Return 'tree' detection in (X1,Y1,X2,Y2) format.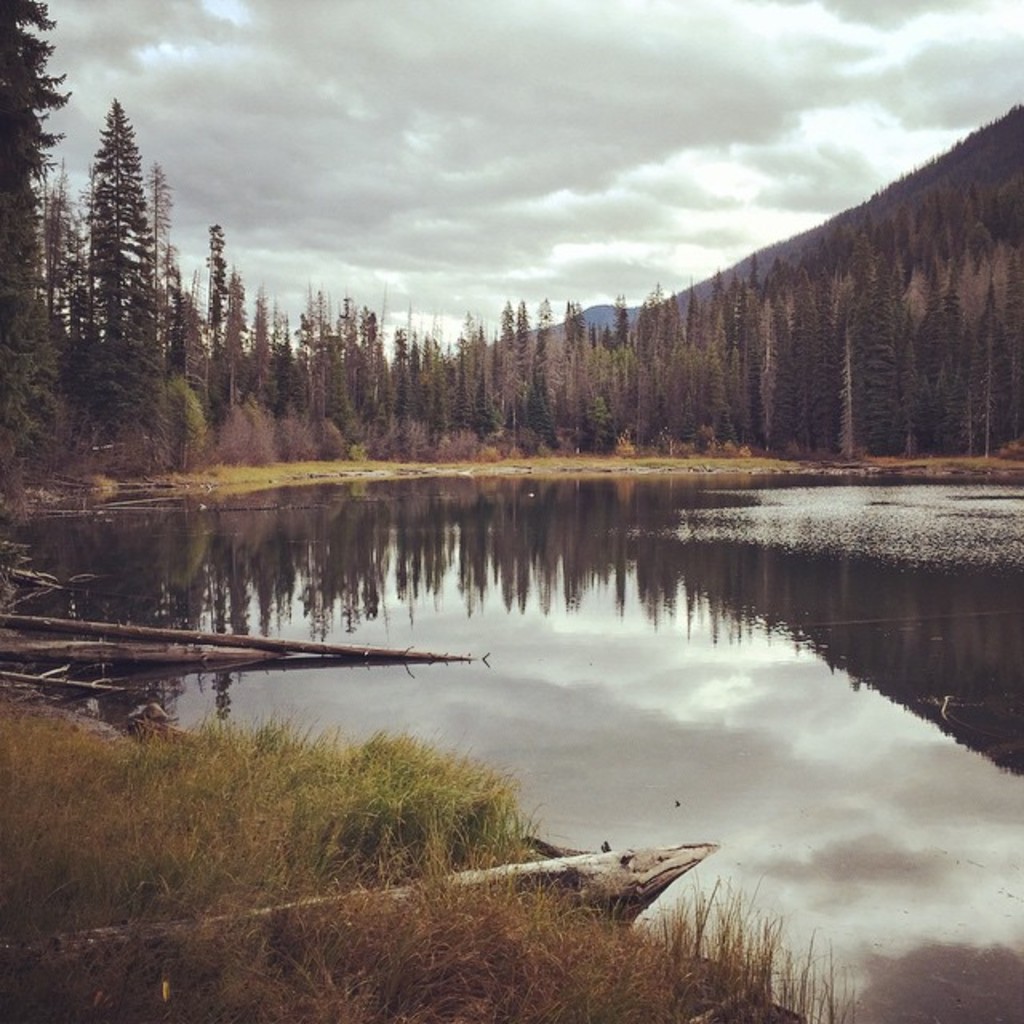
(251,283,267,402).
